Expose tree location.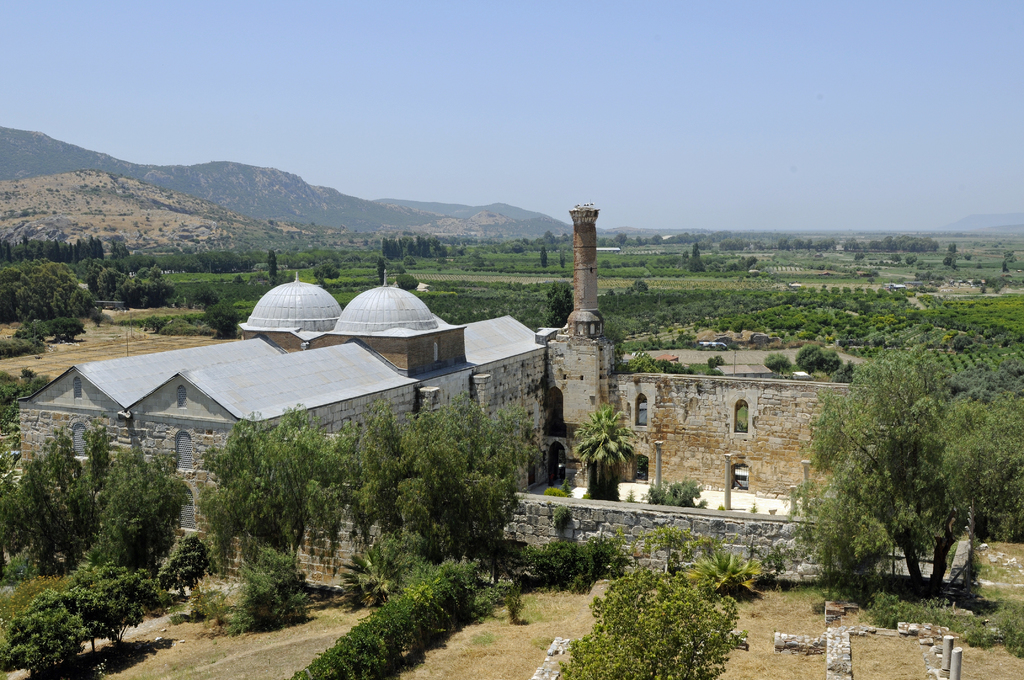
Exposed at 637, 476, 705, 505.
